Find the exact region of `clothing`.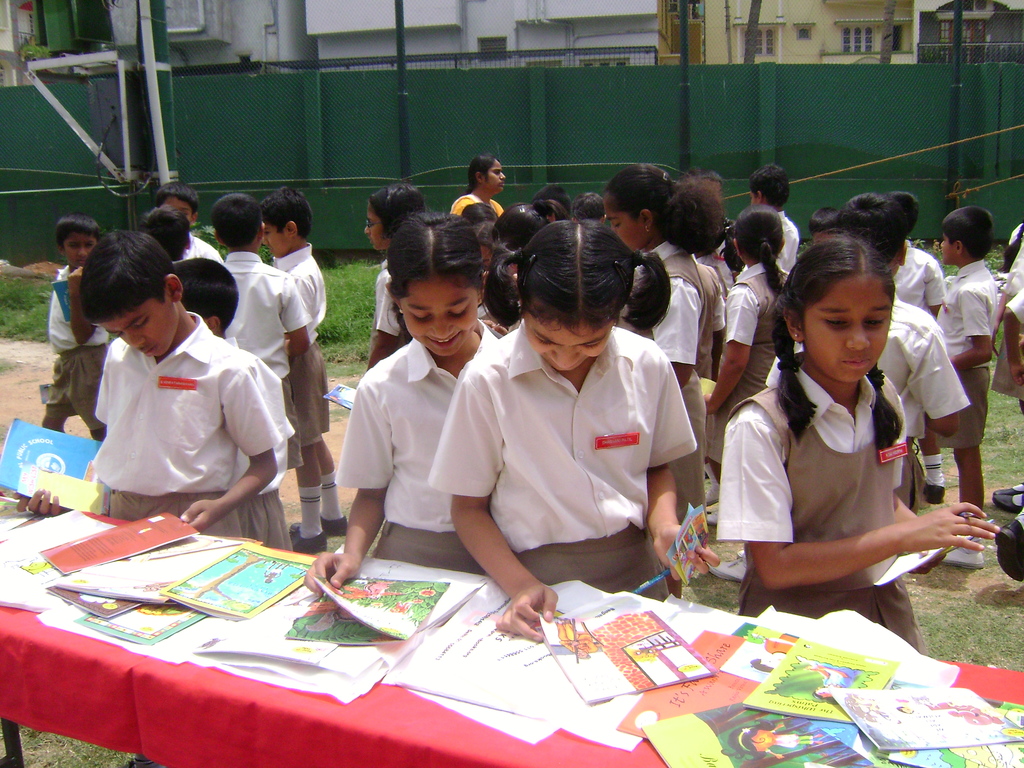
Exact region: <box>1004,288,1023,323</box>.
